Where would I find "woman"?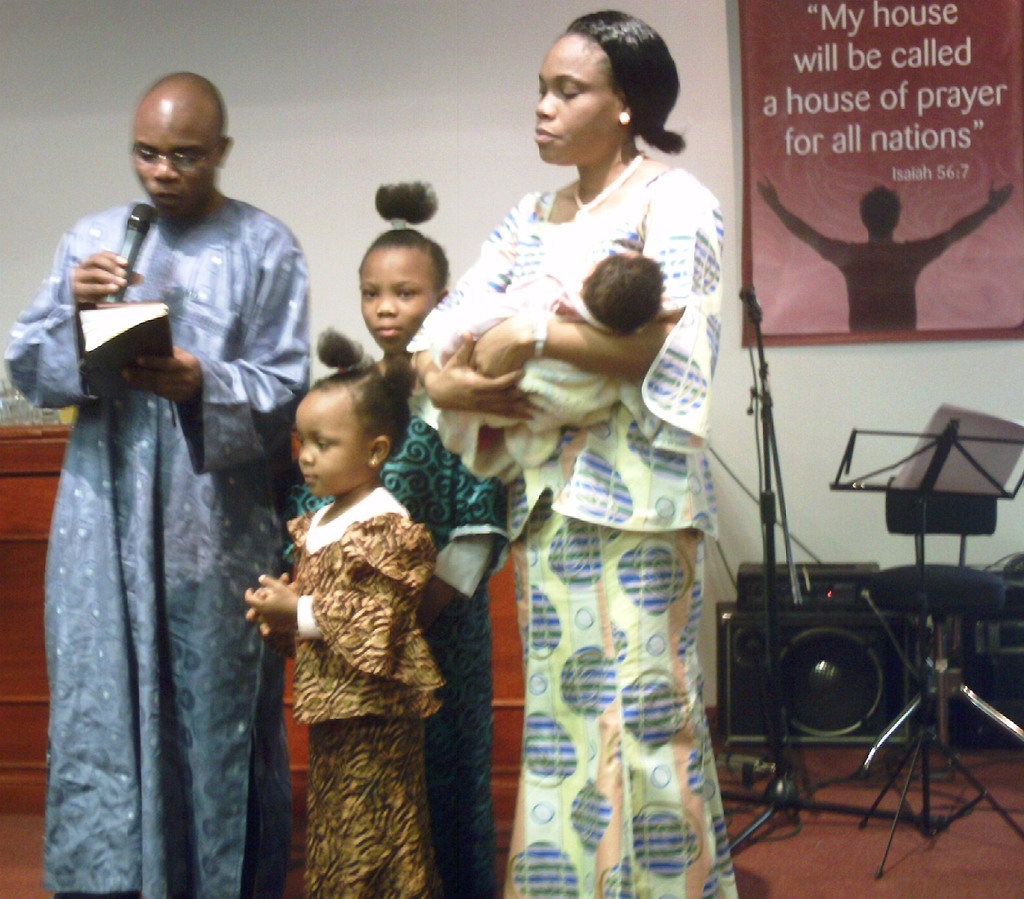
At (394,4,738,898).
